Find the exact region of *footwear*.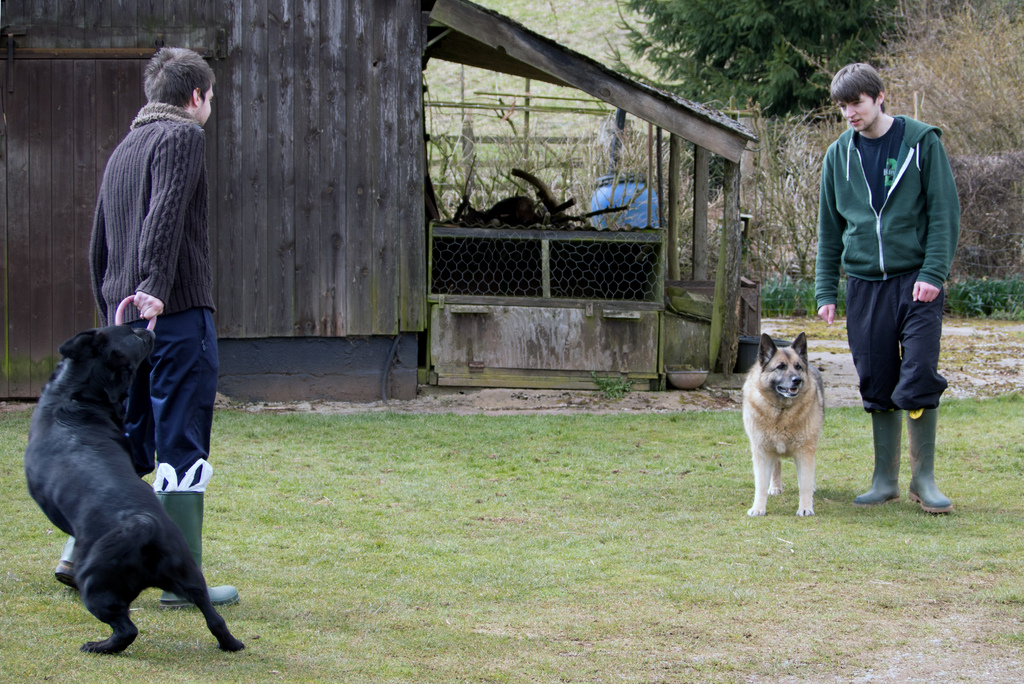
Exact region: (x1=909, y1=410, x2=954, y2=515).
